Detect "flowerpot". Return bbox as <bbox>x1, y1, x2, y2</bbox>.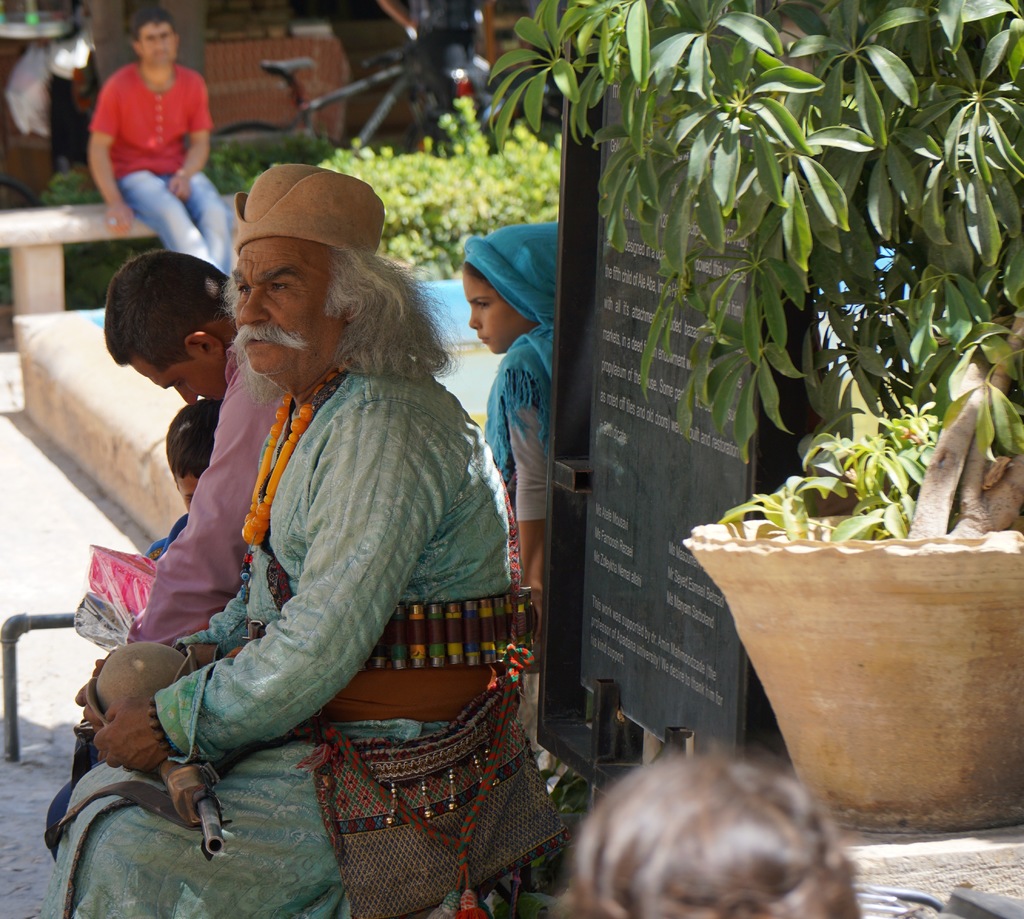
<bbox>685, 511, 1023, 833</bbox>.
